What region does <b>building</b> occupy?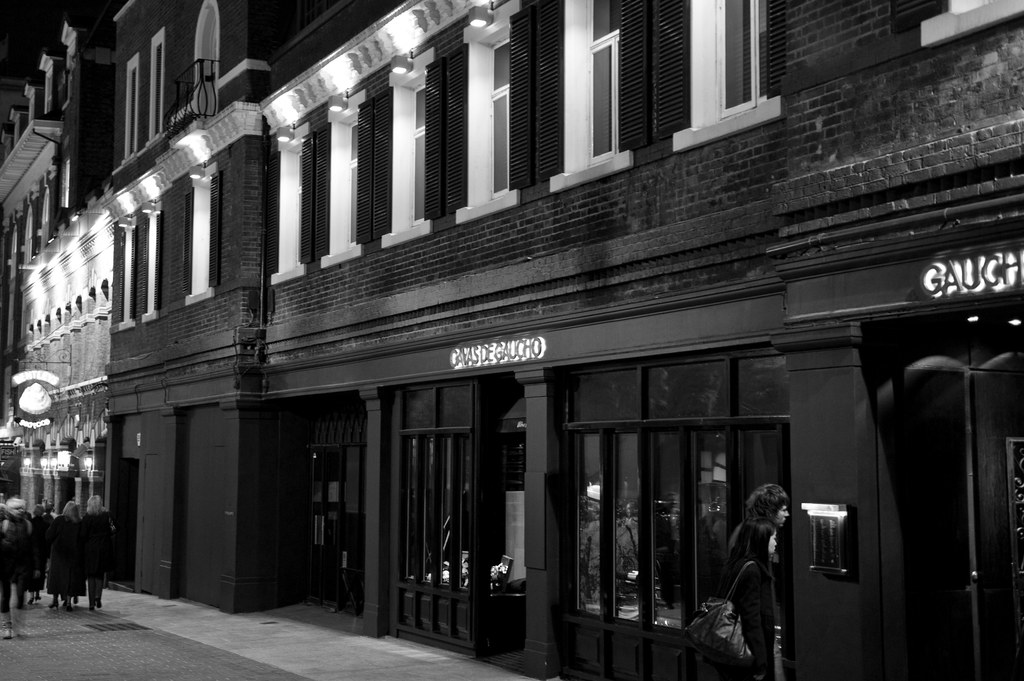
region(107, 0, 1023, 680).
